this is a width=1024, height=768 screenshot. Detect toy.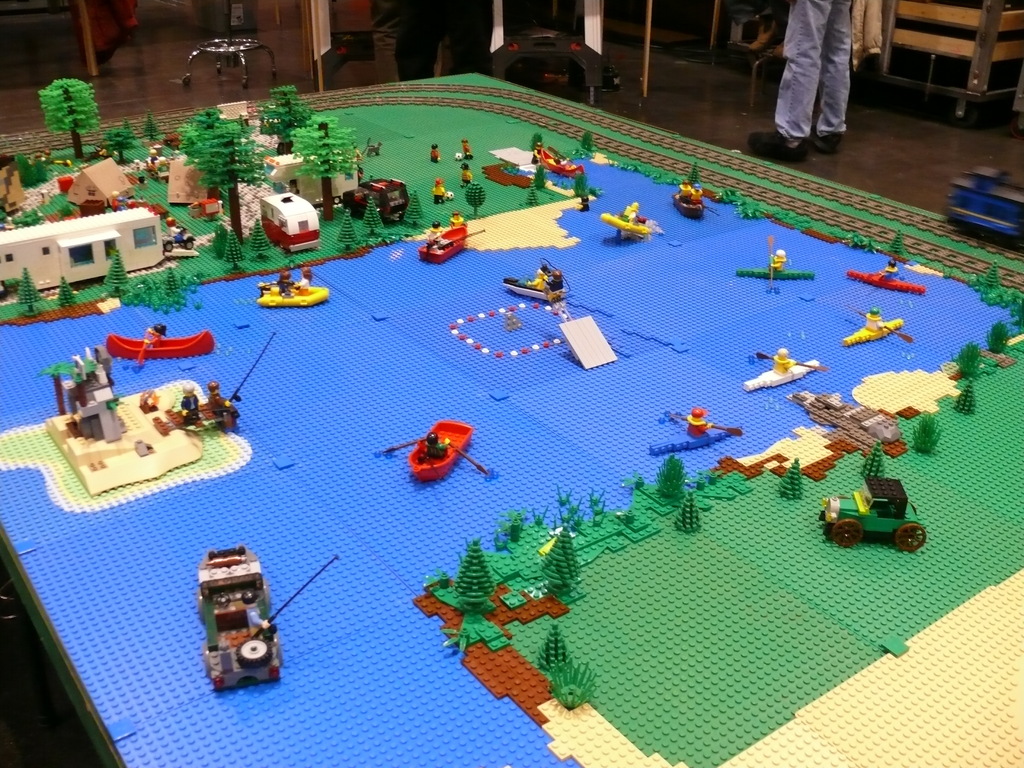
rect(668, 176, 704, 221).
